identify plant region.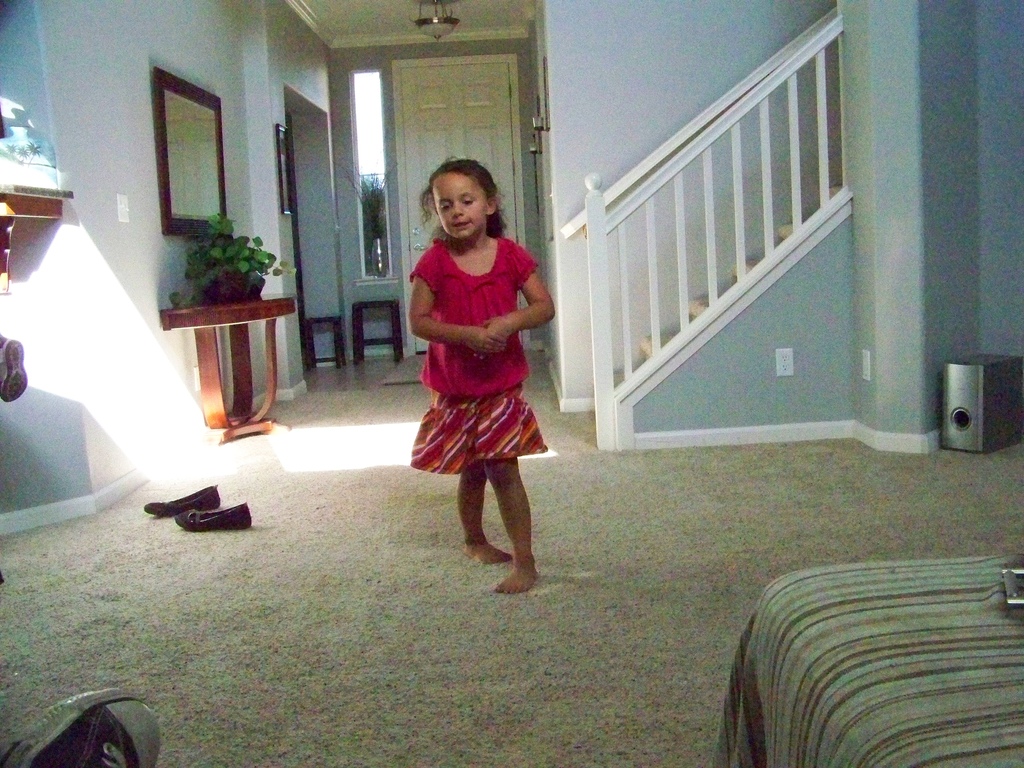
Region: (x1=168, y1=212, x2=297, y2=309).
